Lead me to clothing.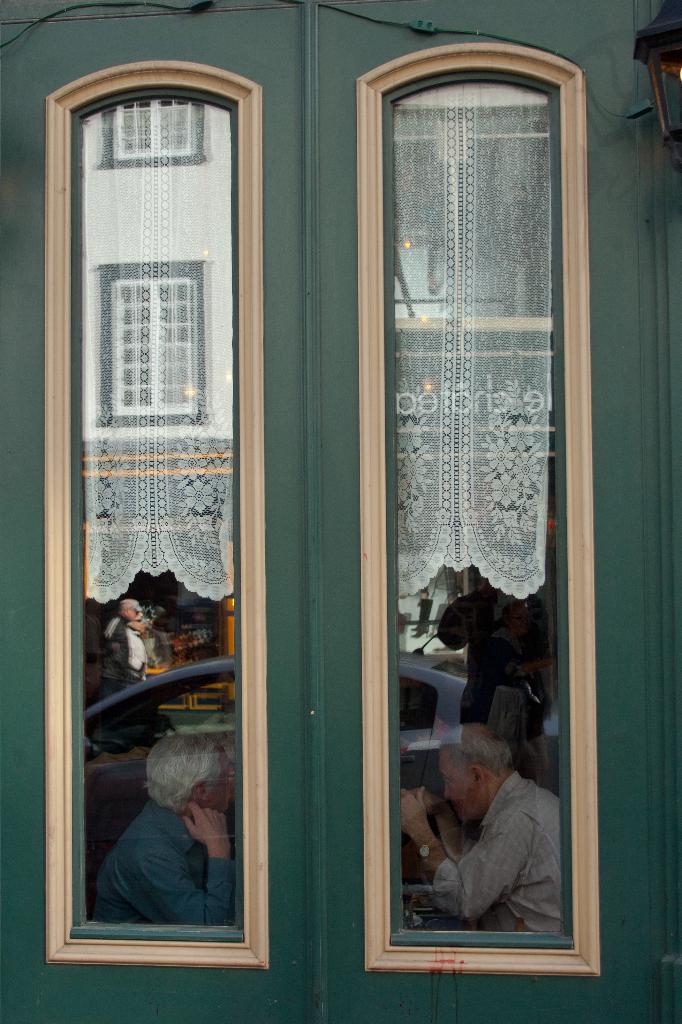
Lead to detection(80, 783, 237, 930).
